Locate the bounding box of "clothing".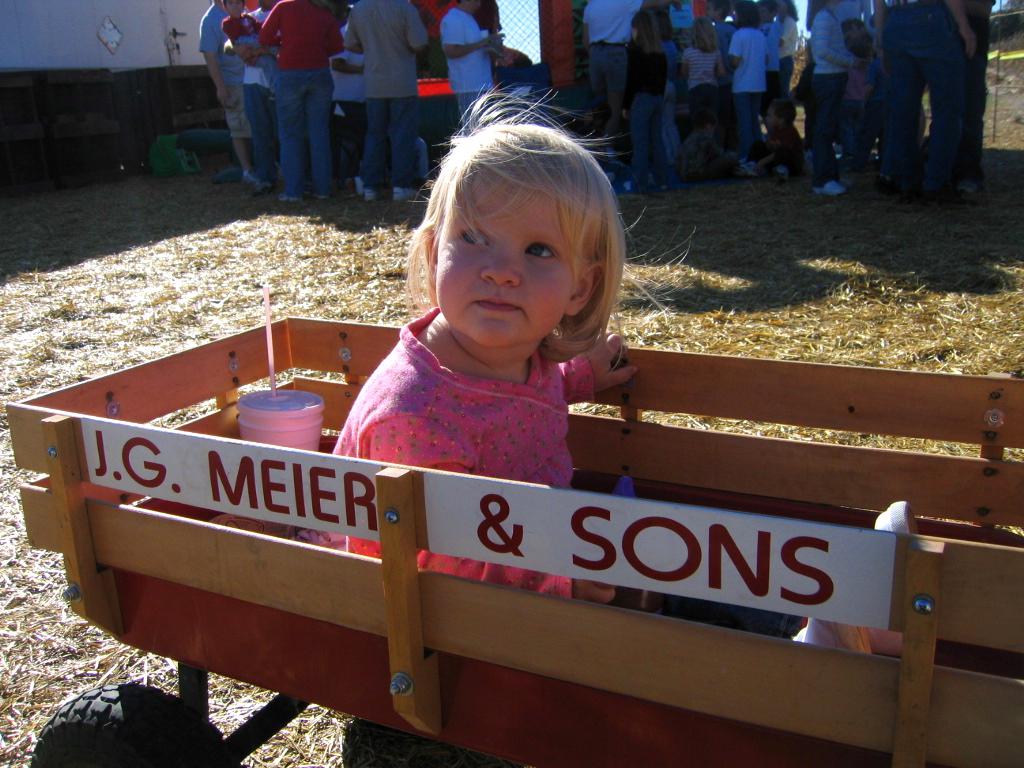
Bounding box: bbox=(778, 15, 794, 70).
